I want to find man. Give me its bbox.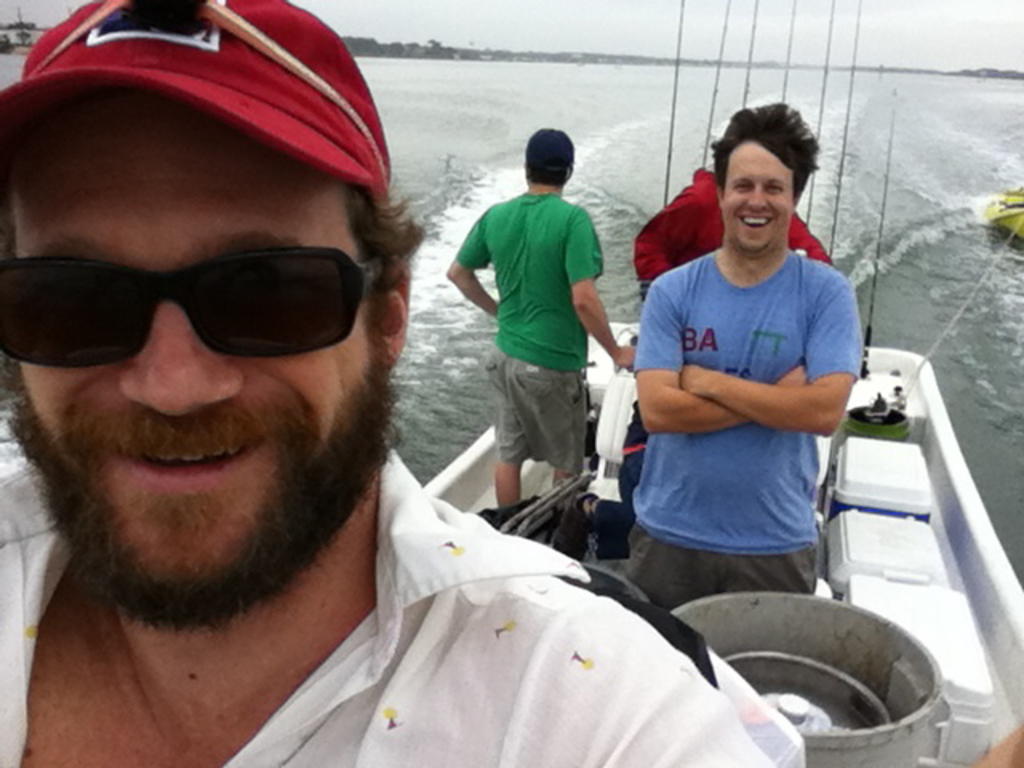
l=630, t=163, r=832, b=301.
